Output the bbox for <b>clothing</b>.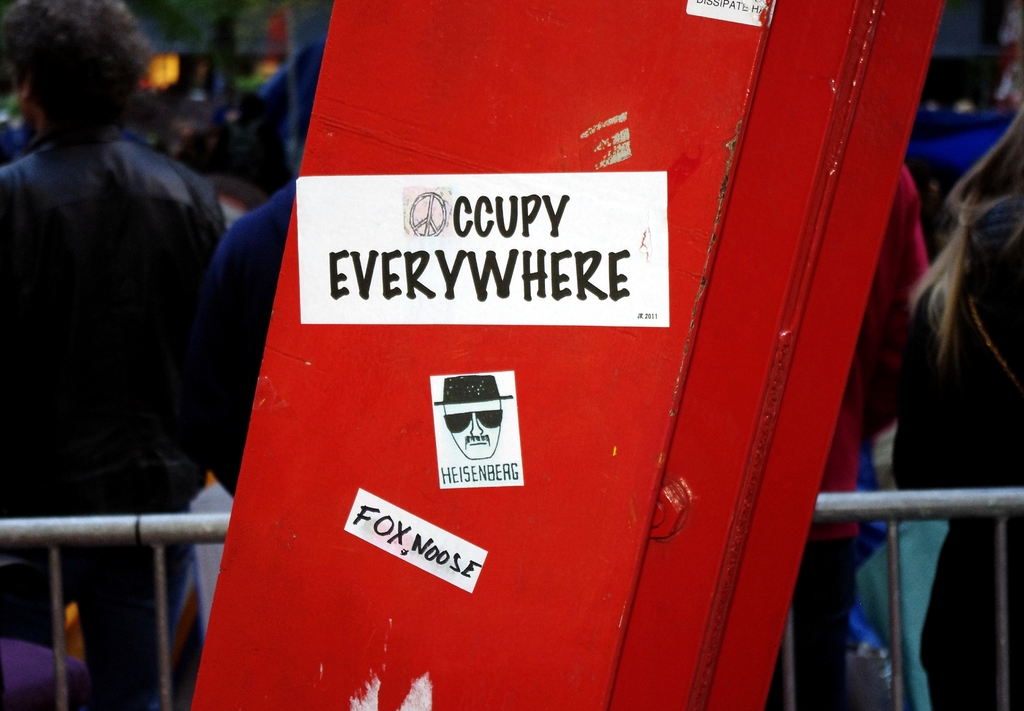
[766,165,927,710].
